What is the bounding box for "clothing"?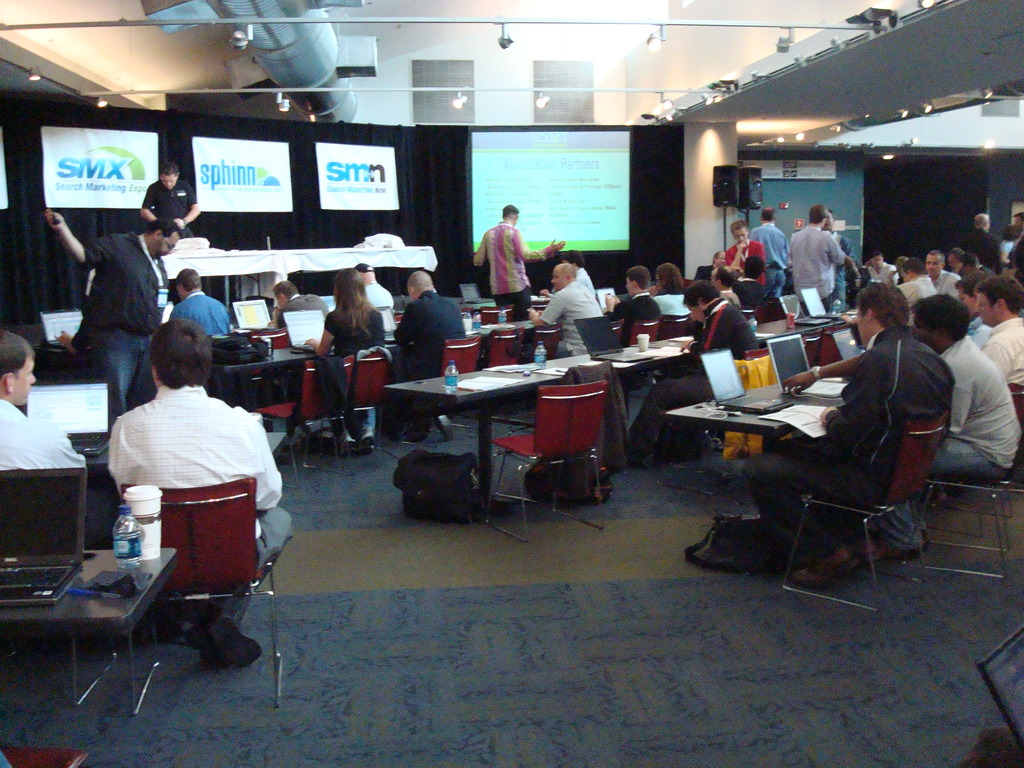
(x1=756, y1=225, x2=801, y2=305).
